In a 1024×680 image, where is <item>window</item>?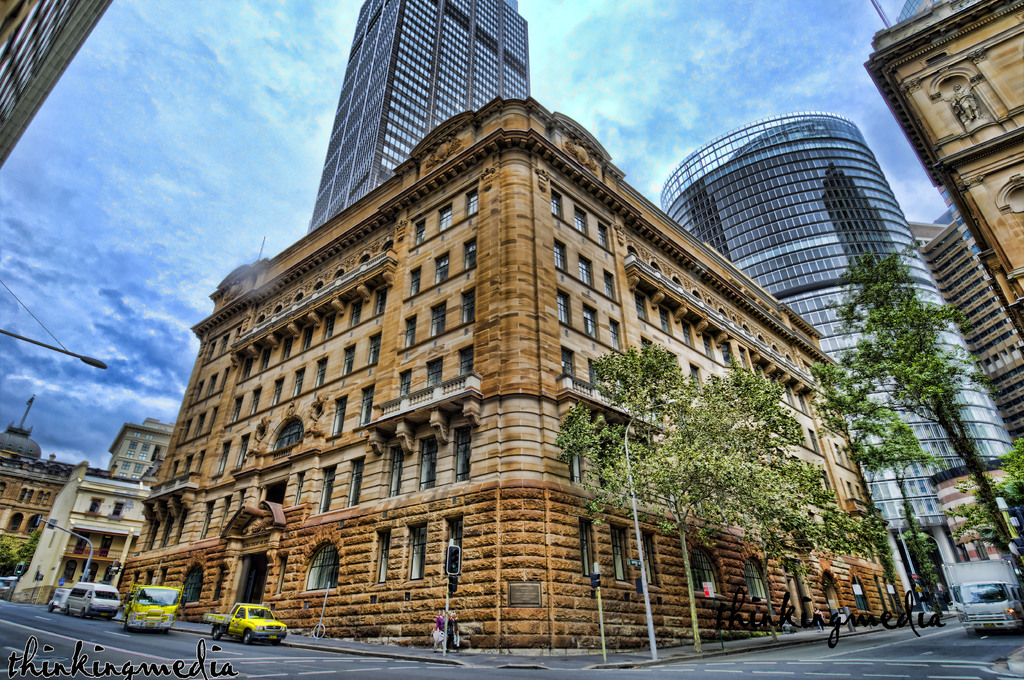
BBox(75, 532, 90, 555).
